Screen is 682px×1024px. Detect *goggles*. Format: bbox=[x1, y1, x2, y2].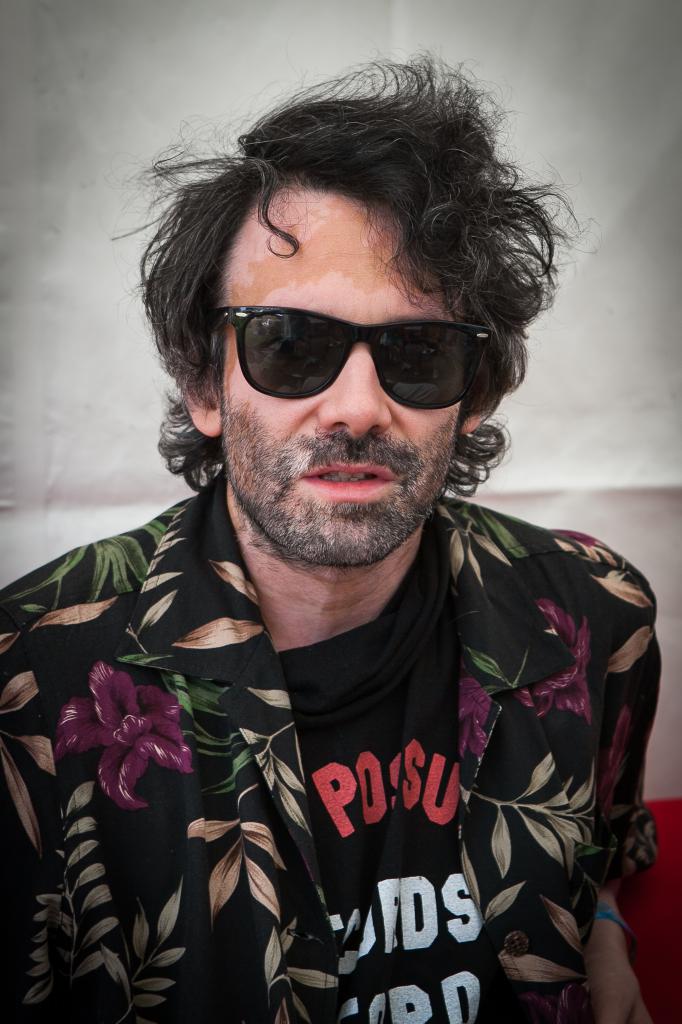
bbox=[205, 287, 508, 401].
